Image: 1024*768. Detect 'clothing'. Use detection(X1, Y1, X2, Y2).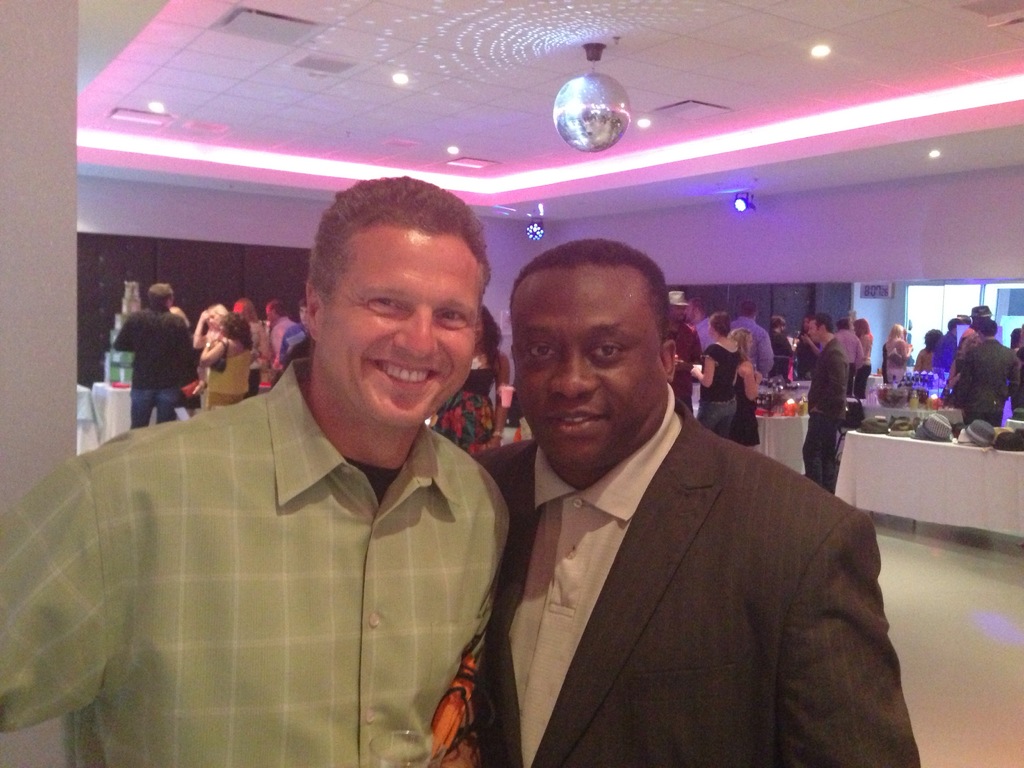
detection(237, 319, 271, 400).
